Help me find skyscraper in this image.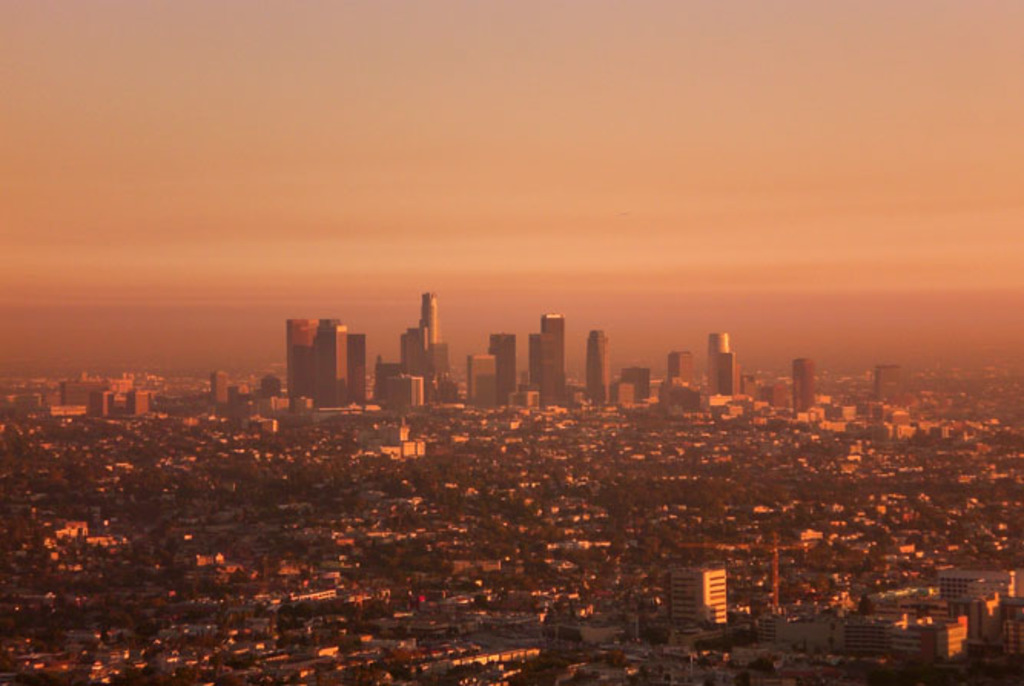
Found it: 540/315/565/408.
